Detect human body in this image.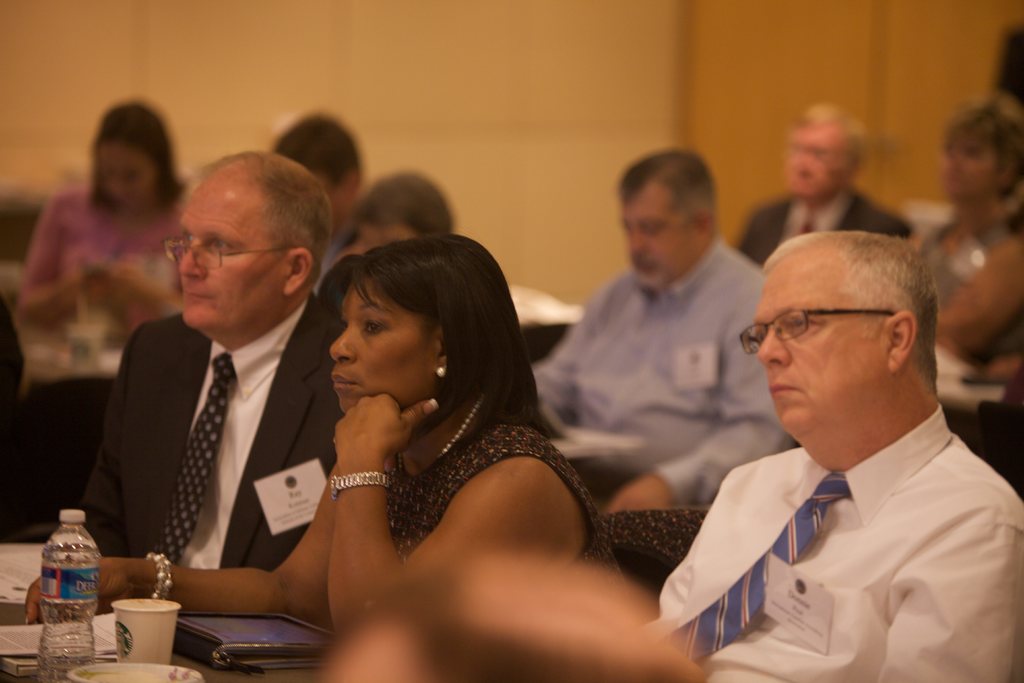
Detection: (270, 113, 364, 215).
